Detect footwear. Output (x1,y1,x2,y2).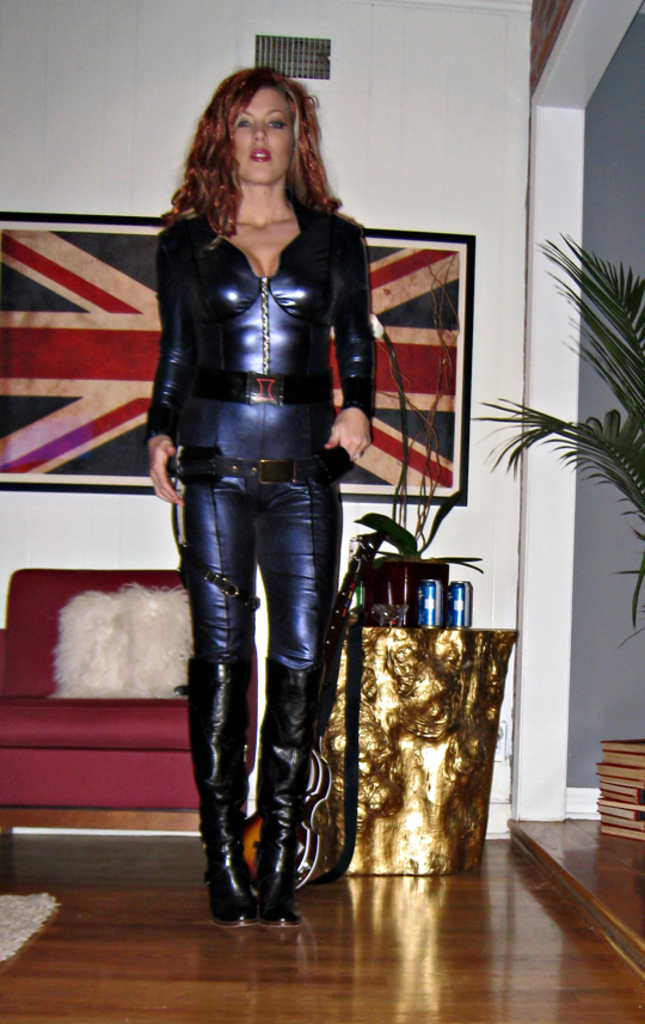
(184,672,250,931).
